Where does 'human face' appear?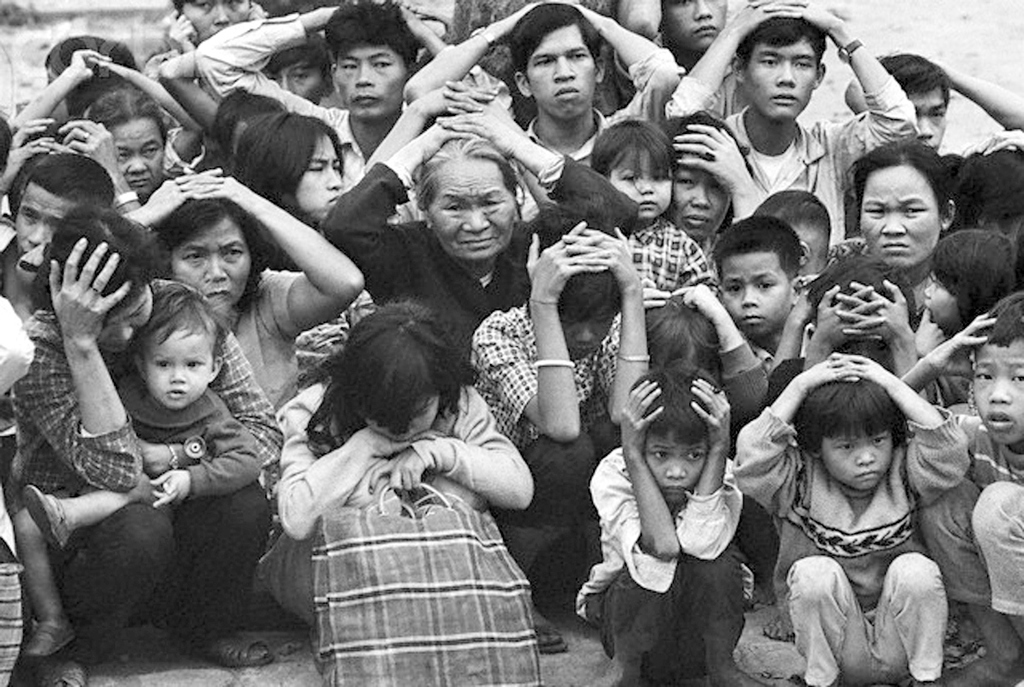
Appears at crop(910, 89, 945, 153).
